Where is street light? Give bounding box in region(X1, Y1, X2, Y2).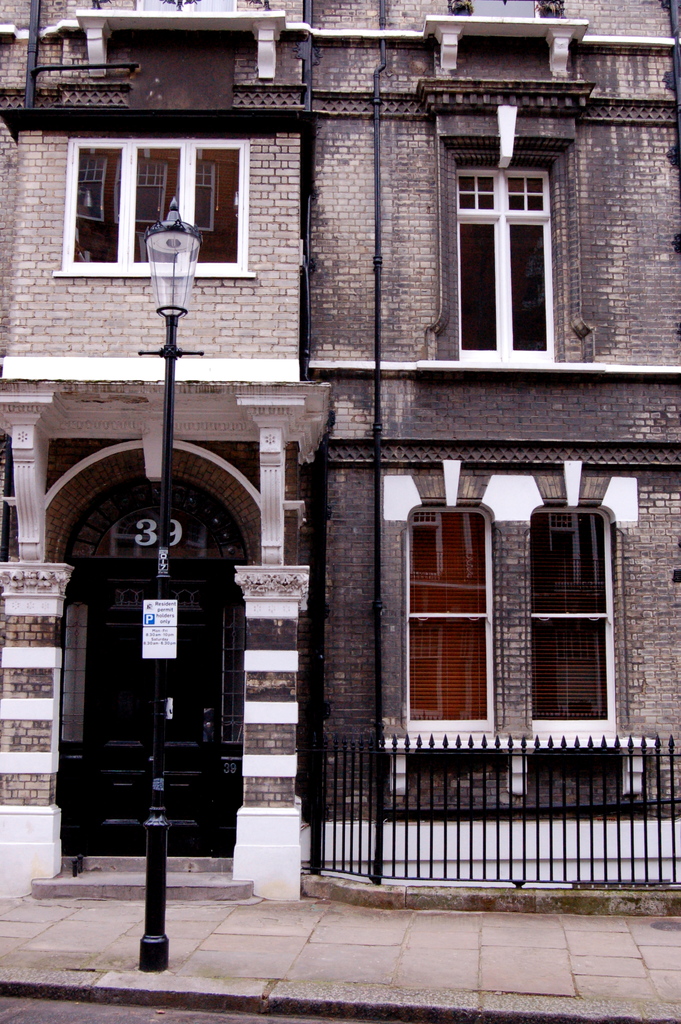
region(131, 198, 208, 974).
